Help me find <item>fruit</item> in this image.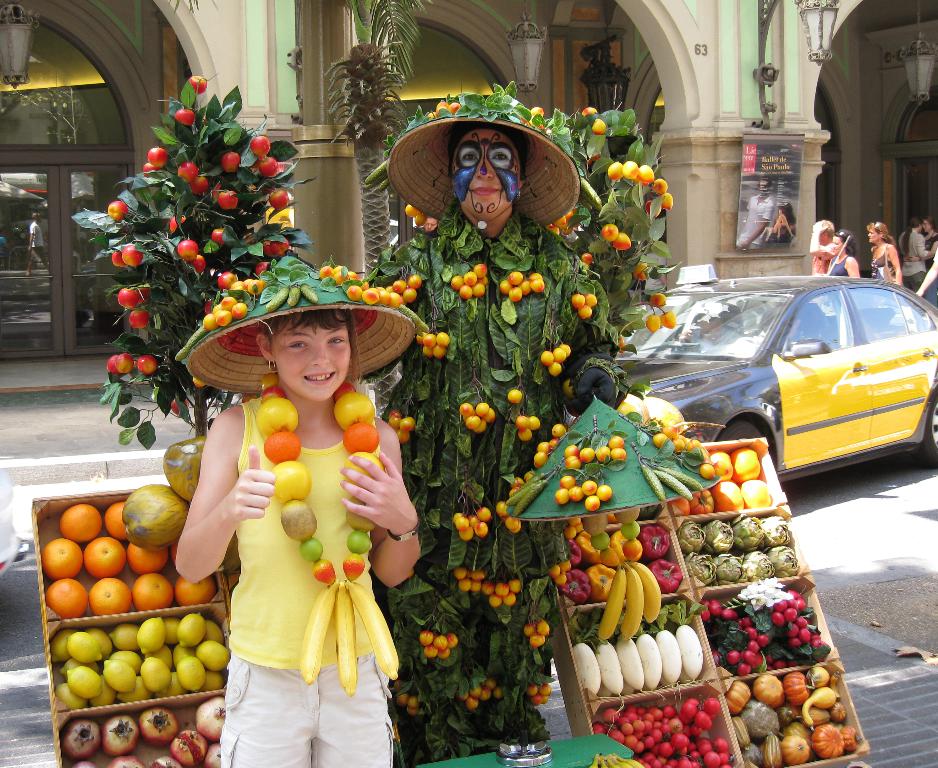
Found it: bbox=[229, 277, 265, 300].
